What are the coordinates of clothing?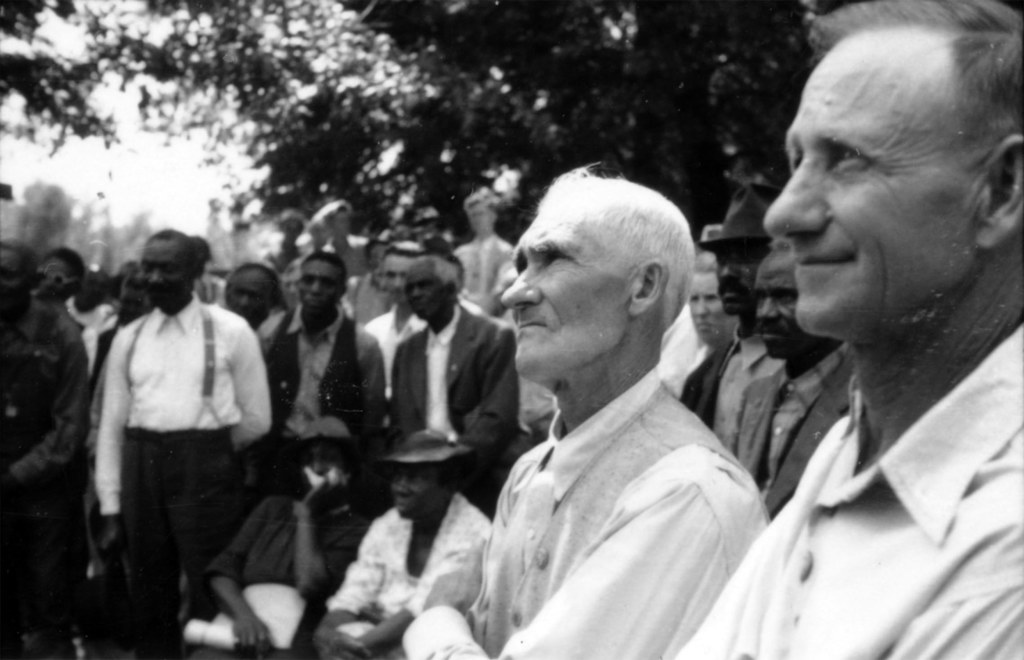
<region>325, 492, 499, 659</region>.
